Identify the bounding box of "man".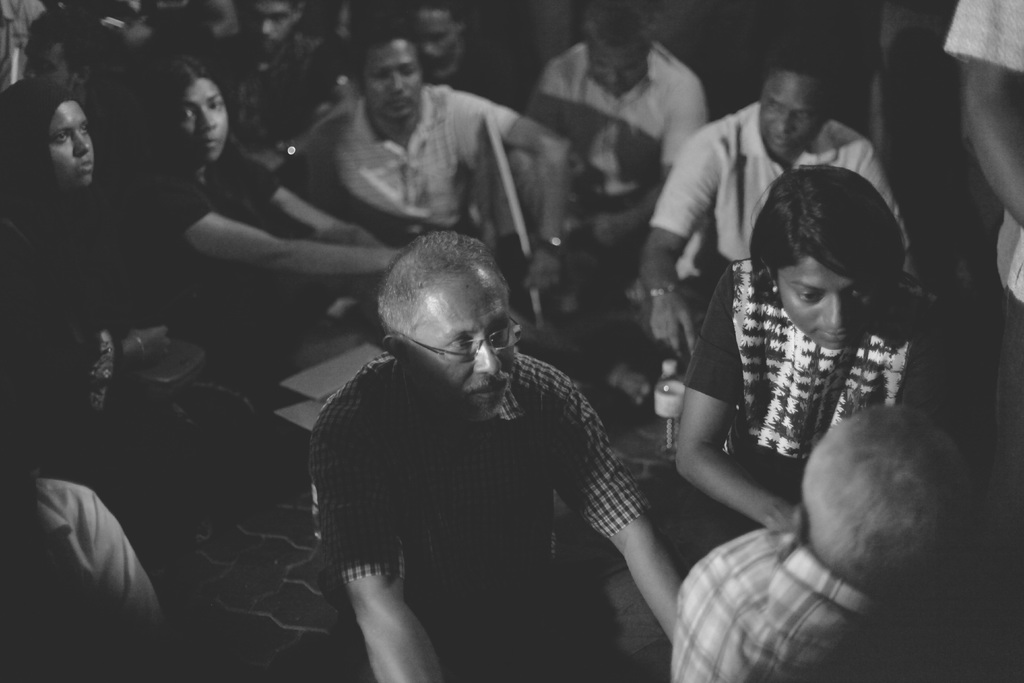
<box>290,22,567,301</box>.
